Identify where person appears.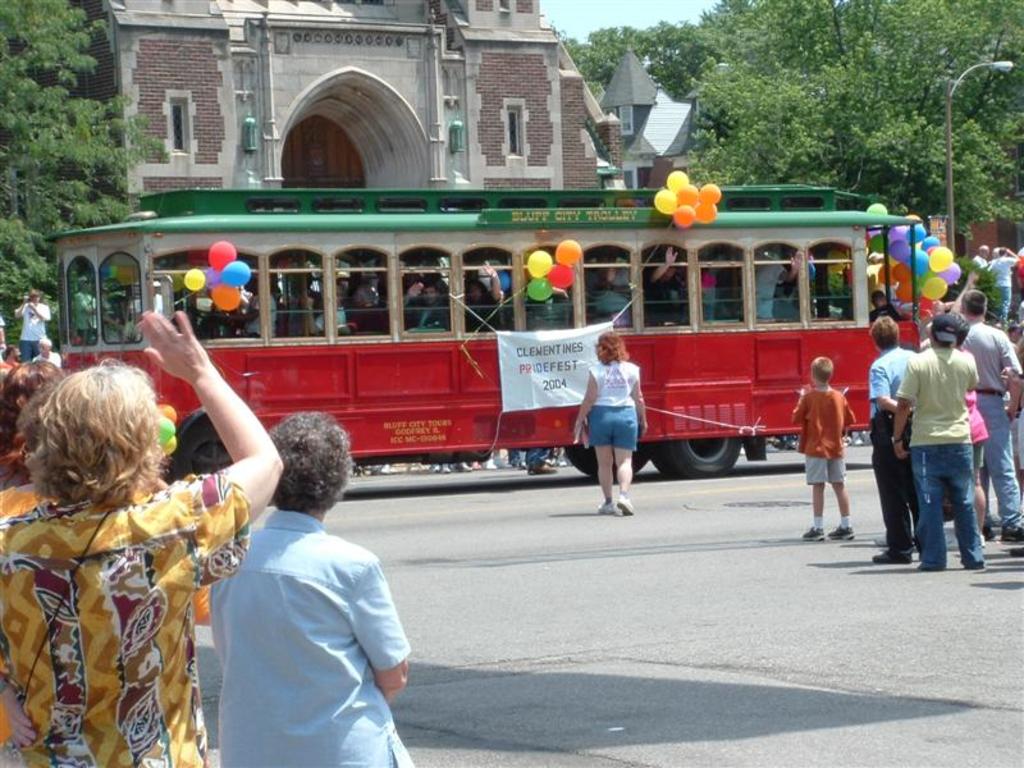
Appears at [x1=0, y1=362, x2=84, y2=504].
